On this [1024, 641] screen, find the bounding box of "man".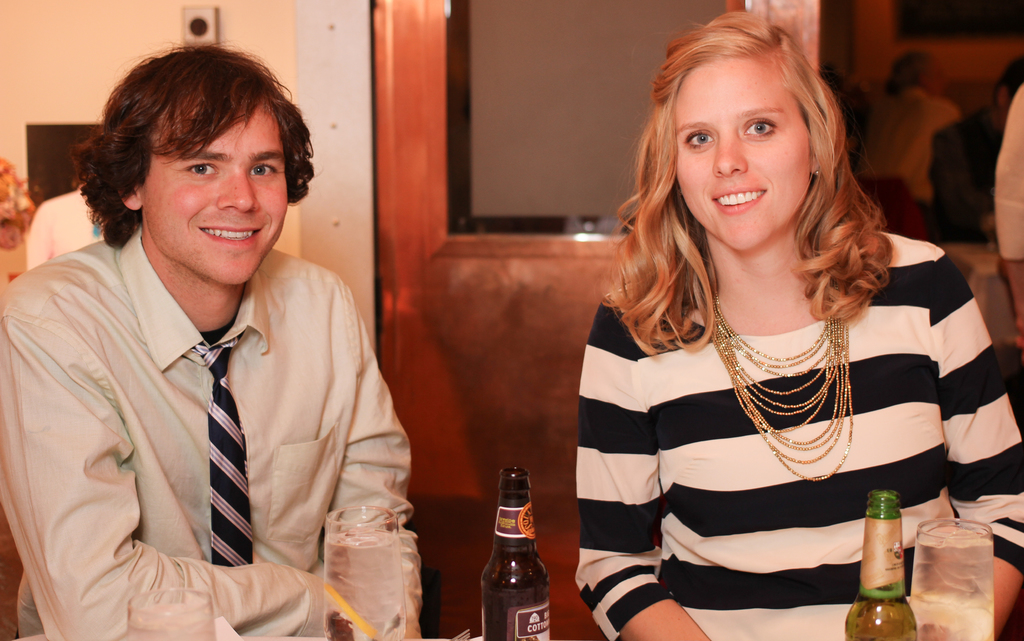
Bounding box: (866, 50, 959, 209).
